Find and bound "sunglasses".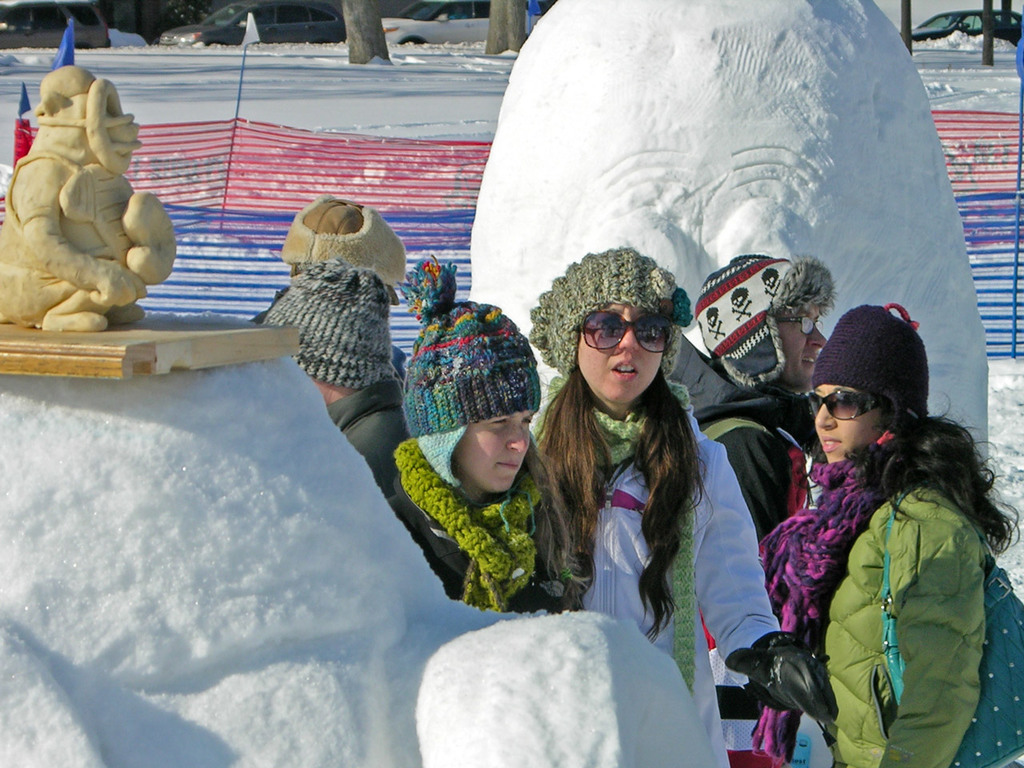
Bound: Rect(575, 306, 673, 354).
